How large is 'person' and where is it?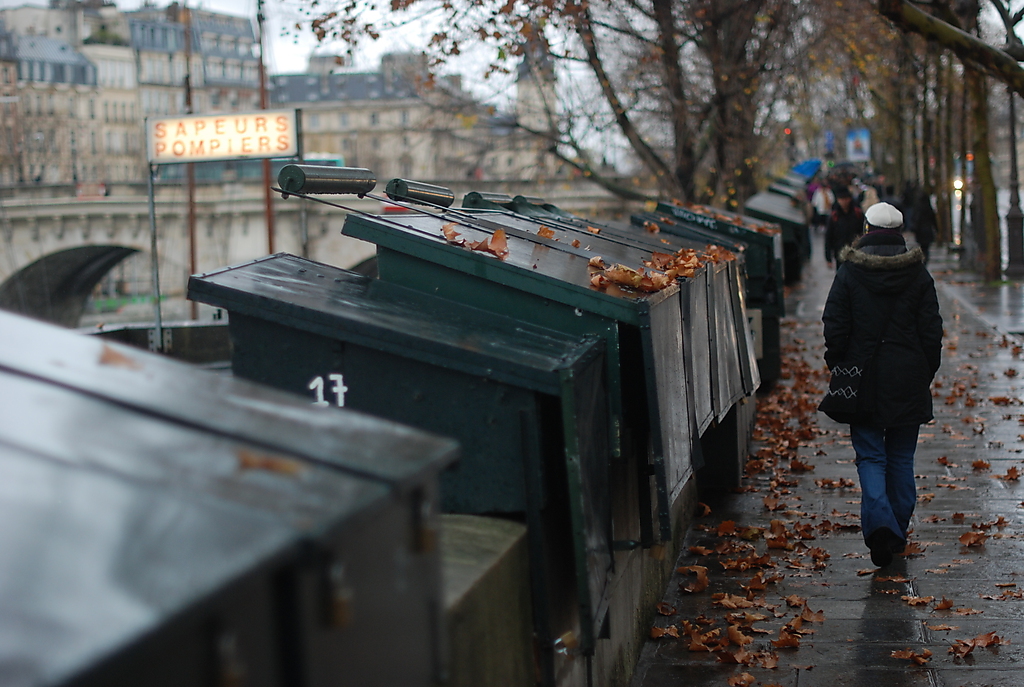
Bounding box: left=818, top=163, right=952, bottom=592.
